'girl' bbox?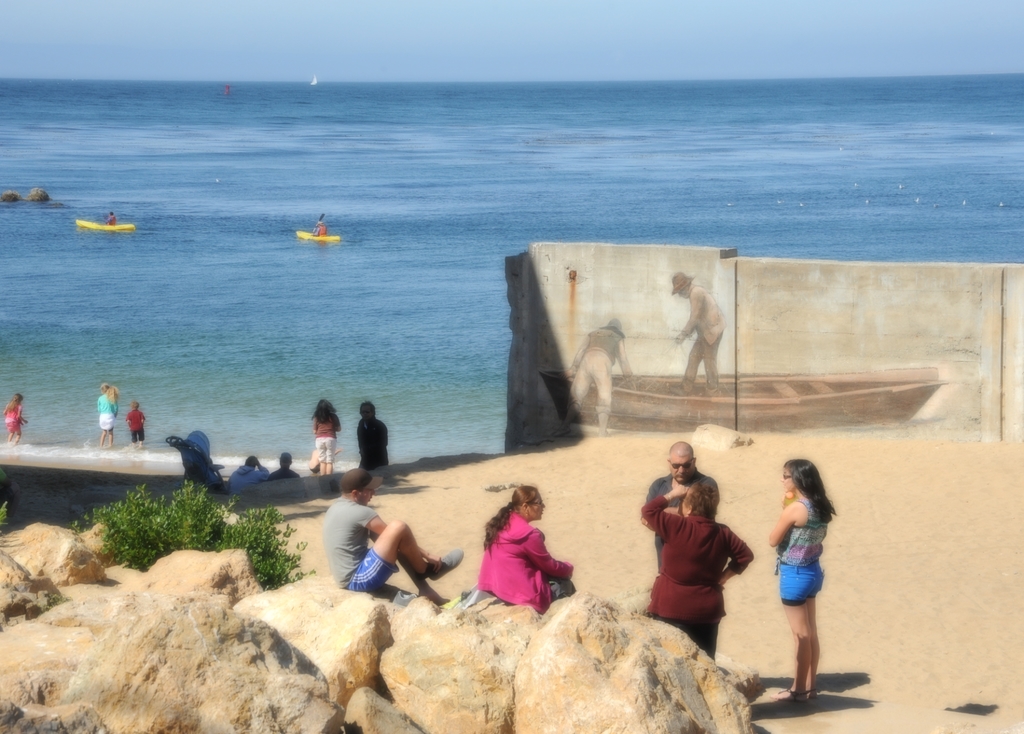
<box>310,397,344,469</box>
